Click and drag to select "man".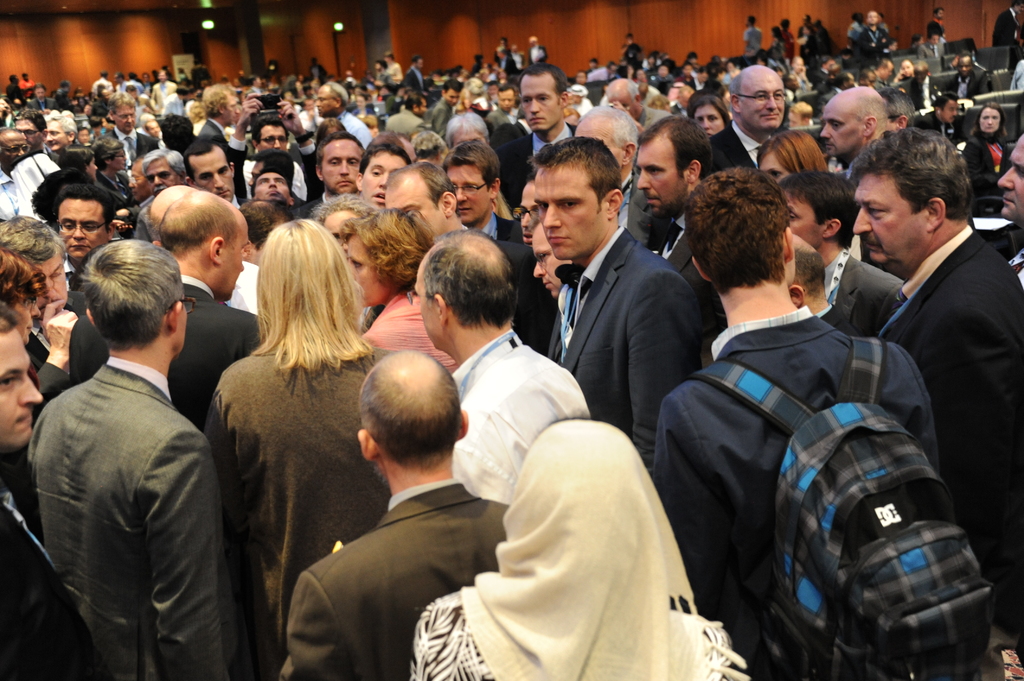
Selection: bbox=[573, 104, 664, 247].
